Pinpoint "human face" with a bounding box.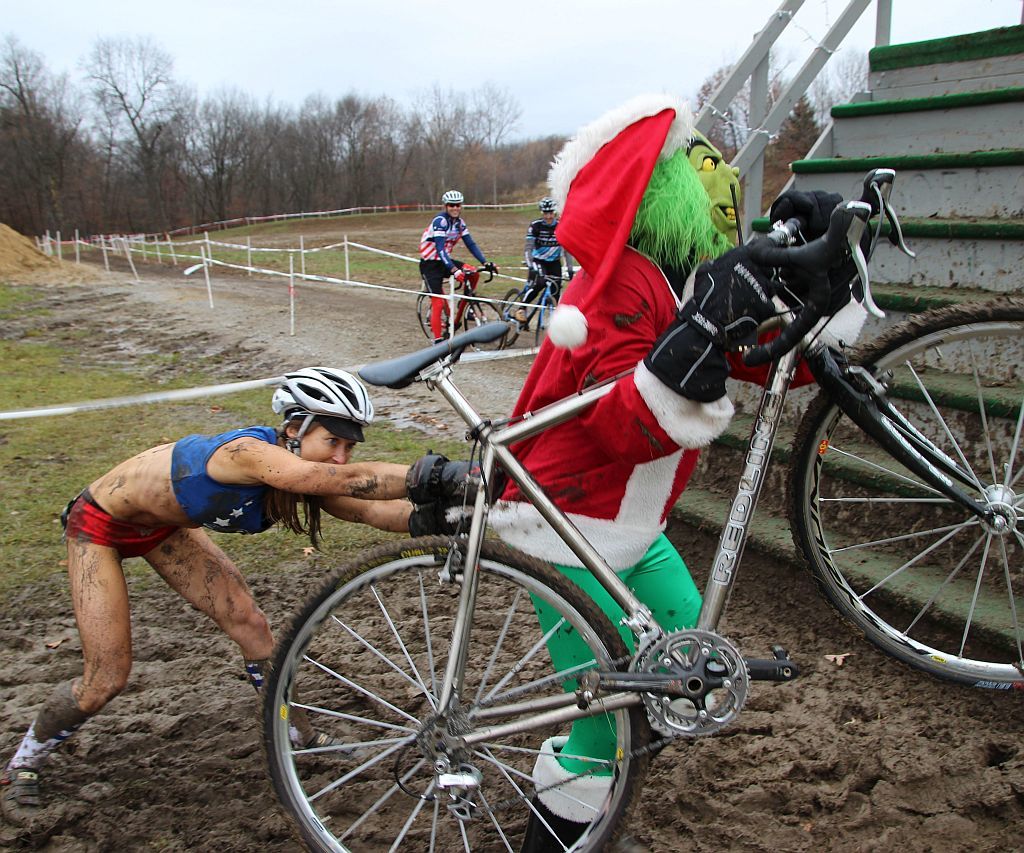
left=299, top=425, right=356, bottom=463.
